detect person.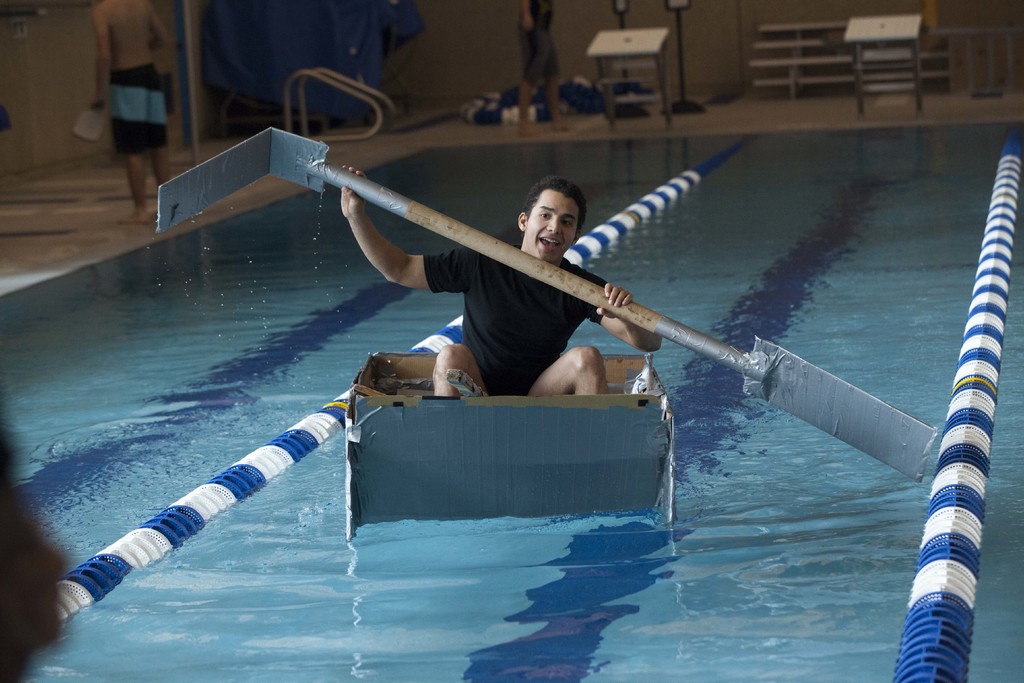
Detected at {"left": 513, "top": 0, "right": 571, "bottom": 143}.
